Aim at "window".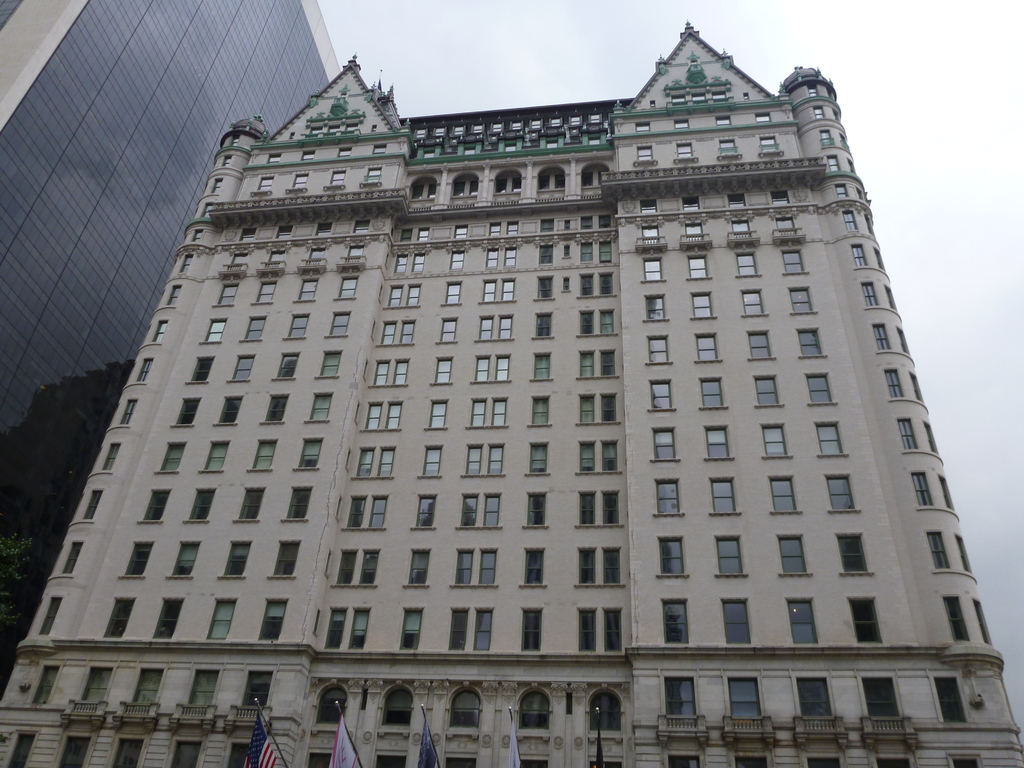
Aimed at (x1=452, y1=123, x2=463, y2=138).
